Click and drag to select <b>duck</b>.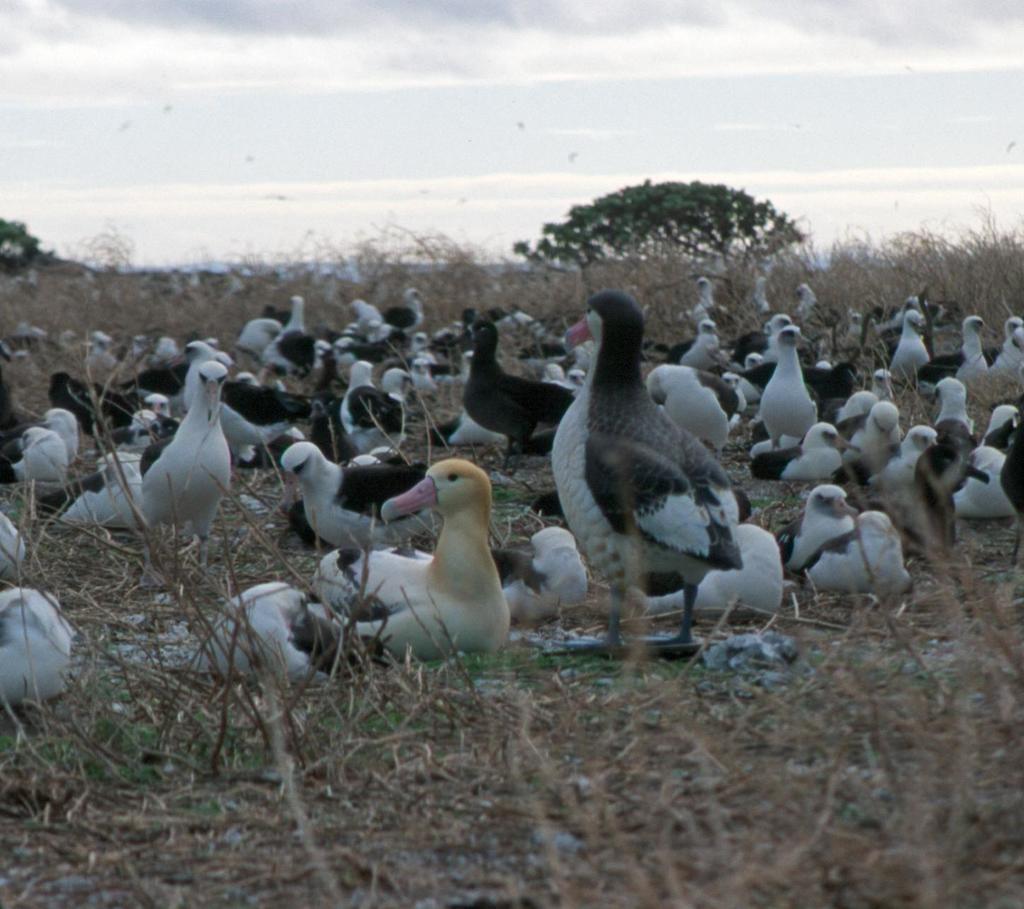
Selection: region(640, 519, 784, 623).
